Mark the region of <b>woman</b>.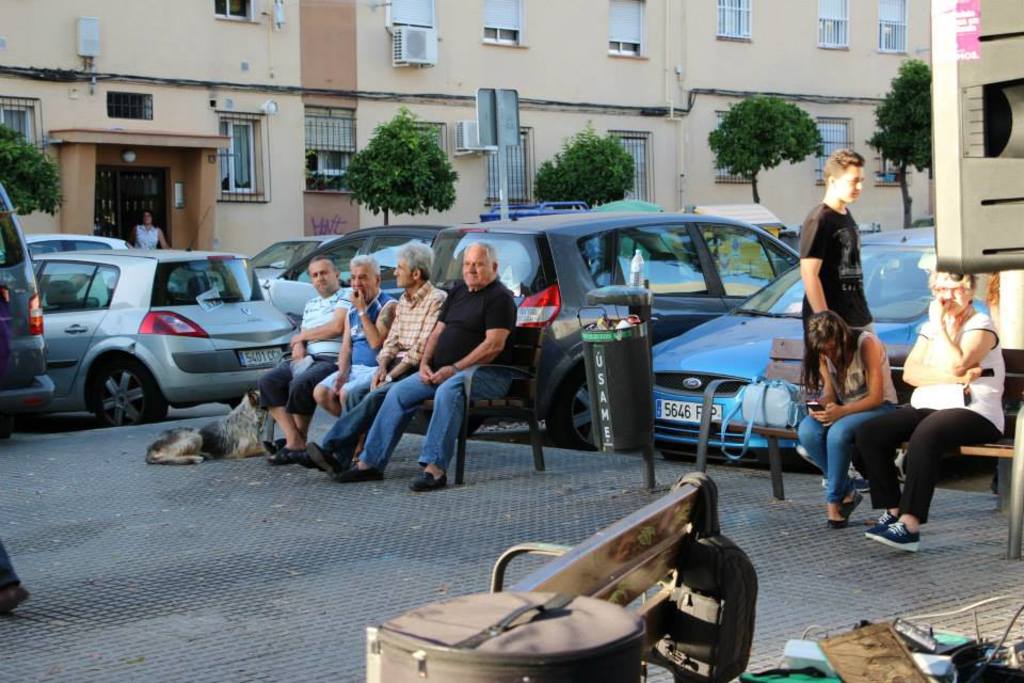
Region: [850,232,996,557].
